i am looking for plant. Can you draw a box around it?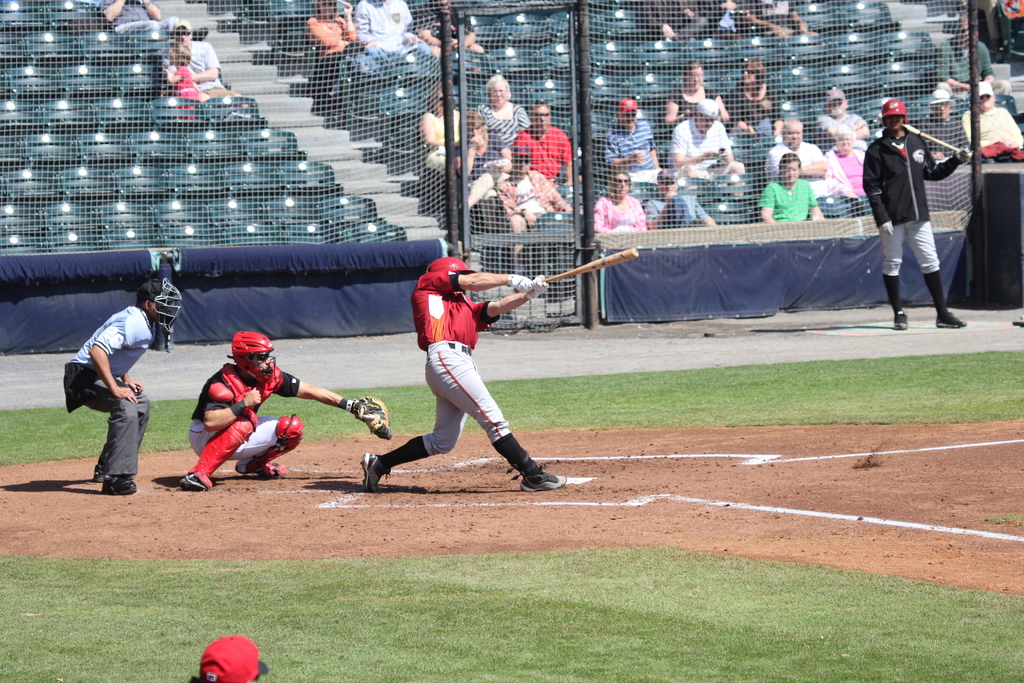
Sure, the bounding box is bbox=[461, 413, 521, 440].
